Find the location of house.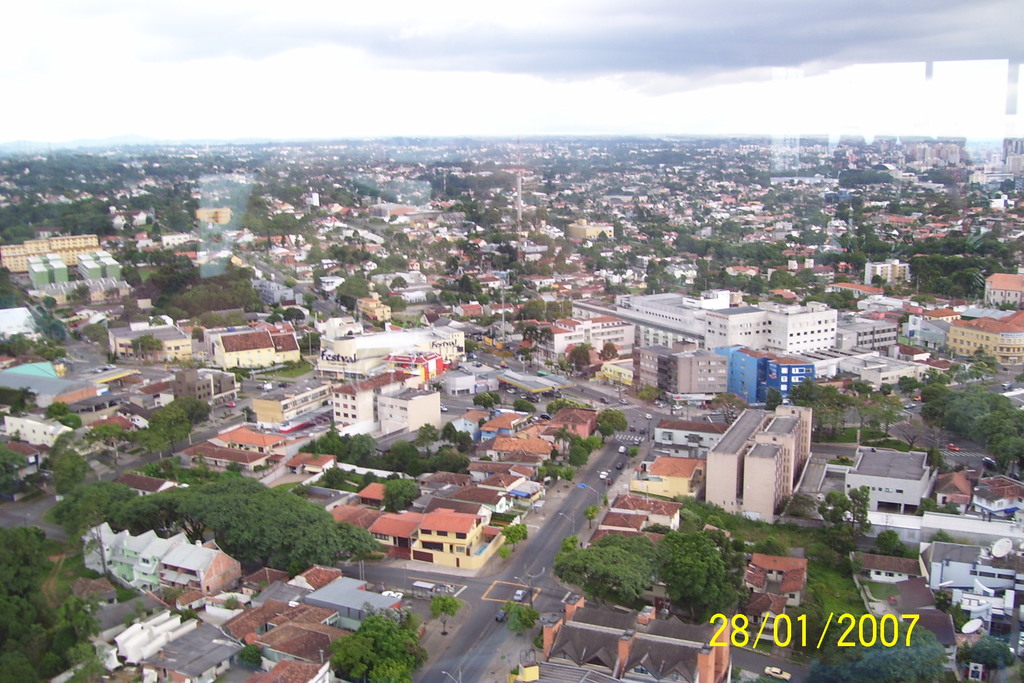
Location: region(482, 435, 570, 464).
